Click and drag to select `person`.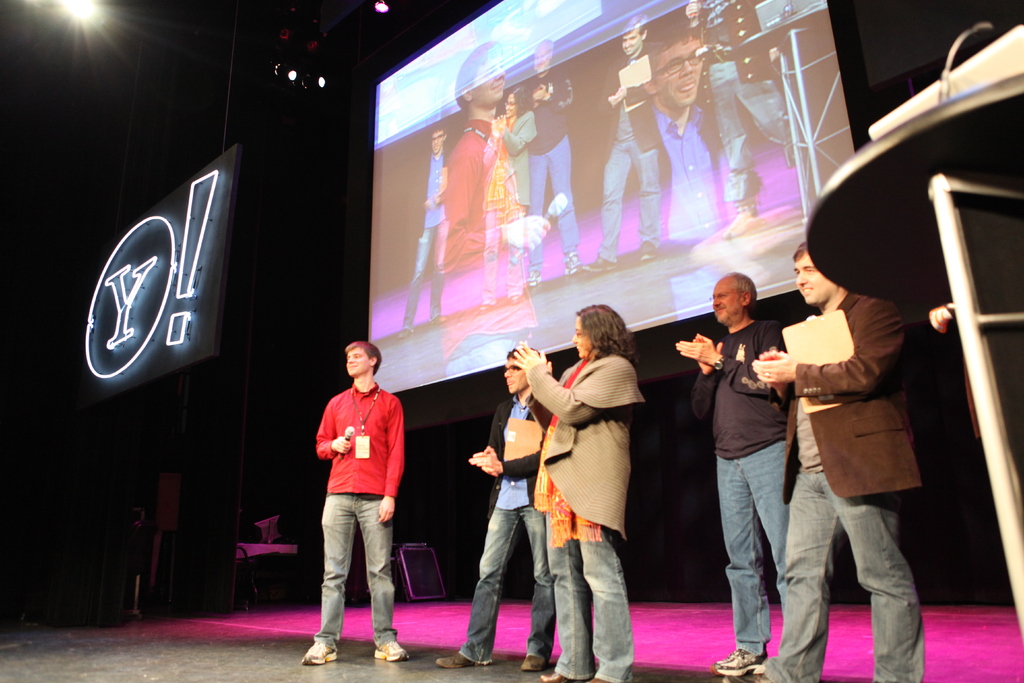
Selection: <box>723,239,922,682</box>.
